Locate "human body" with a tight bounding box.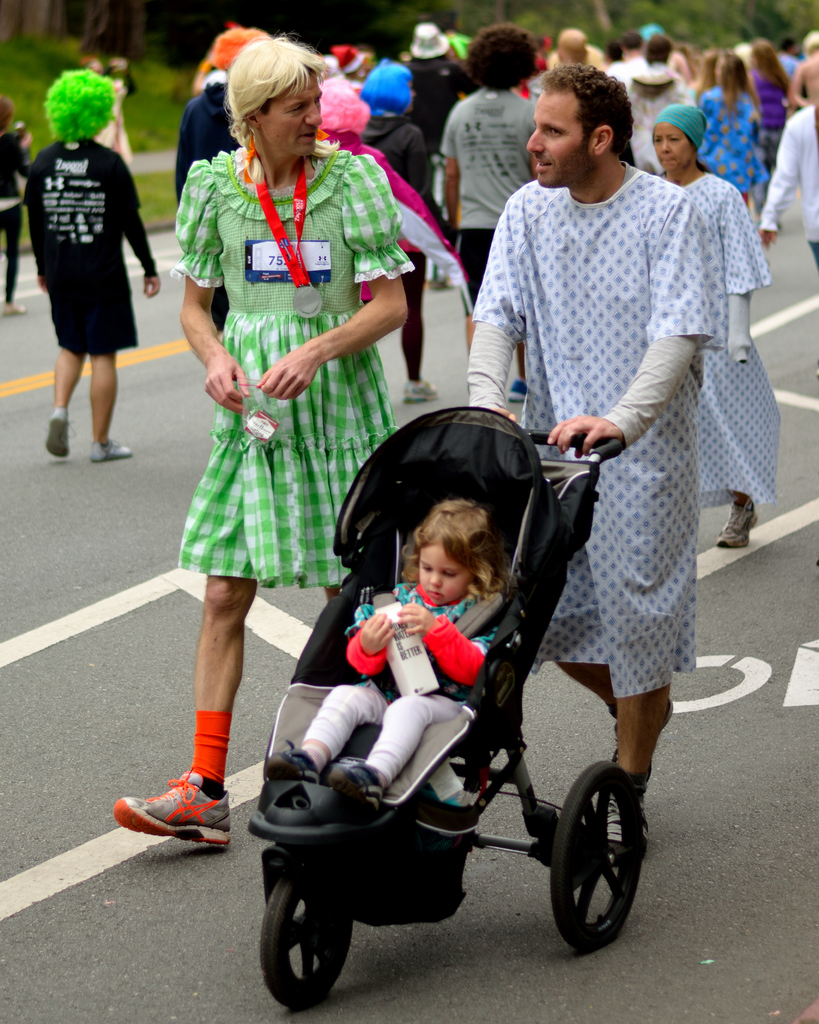
[x1=698, y1=54, x2=758, y2=195].
